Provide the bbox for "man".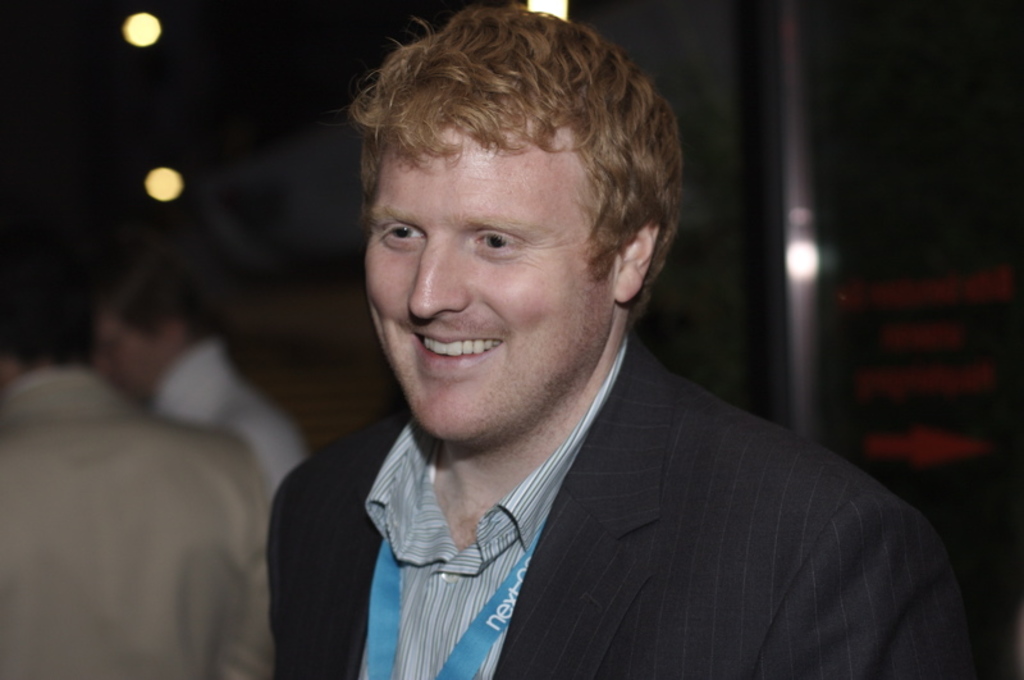
l=0, t=213, r=276, b=679.
